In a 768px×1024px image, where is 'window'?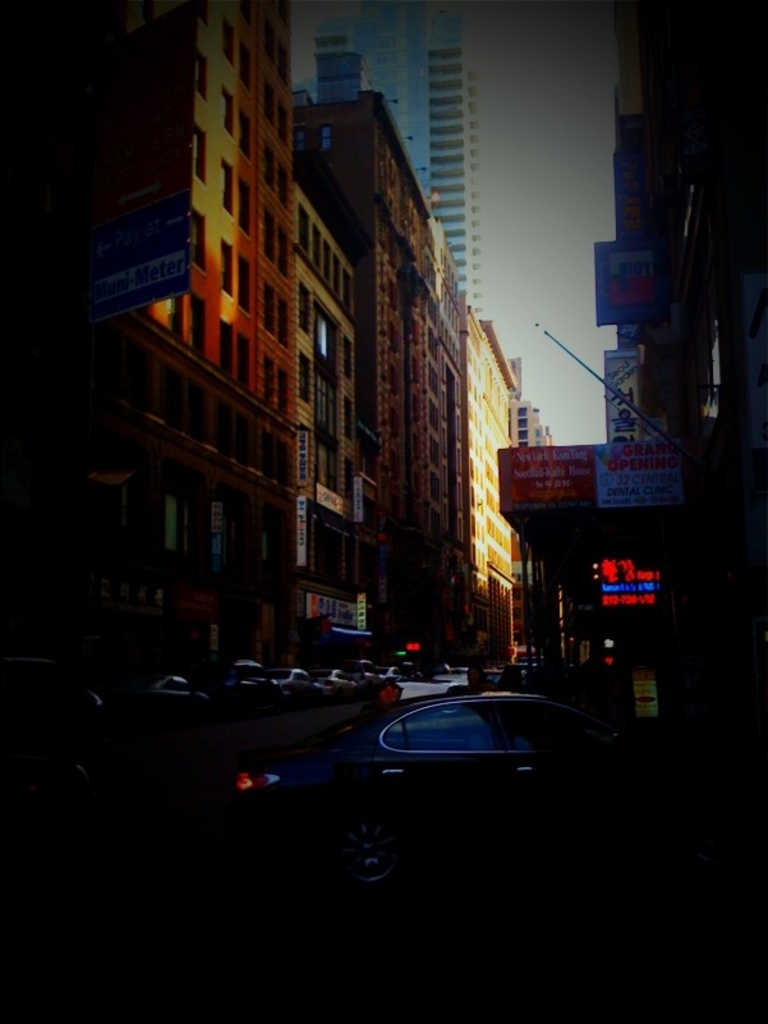
(x1=337, y1=335, x2=351, y2=375).
